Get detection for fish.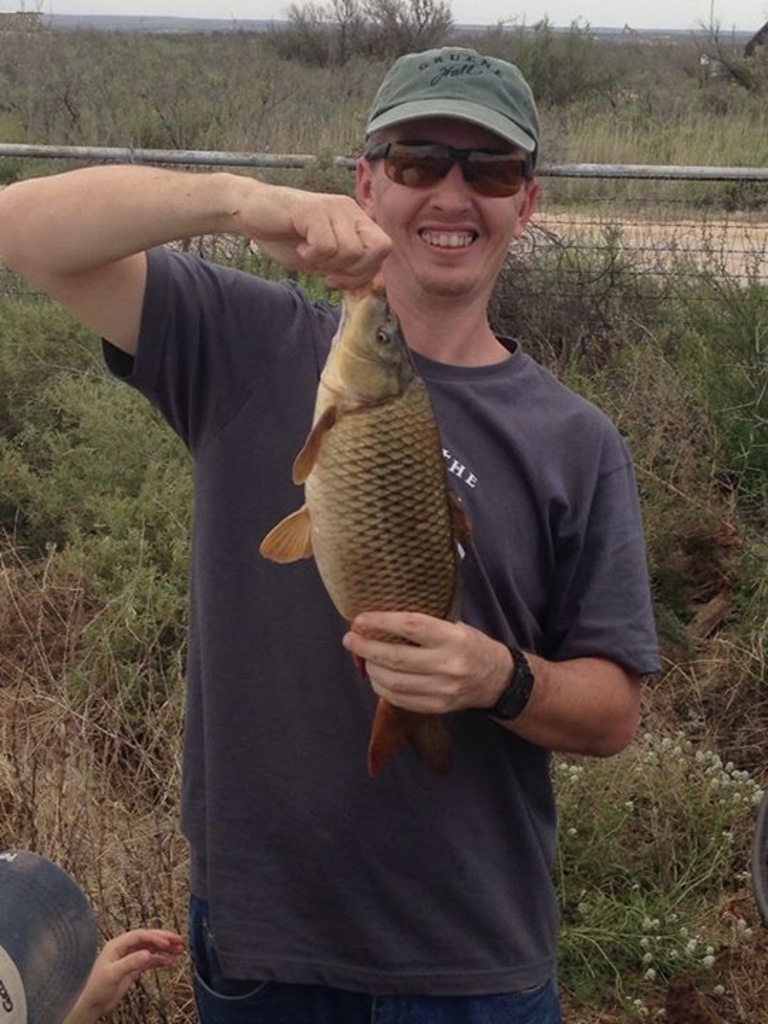
Detection: 256, 282, 471, 772.
